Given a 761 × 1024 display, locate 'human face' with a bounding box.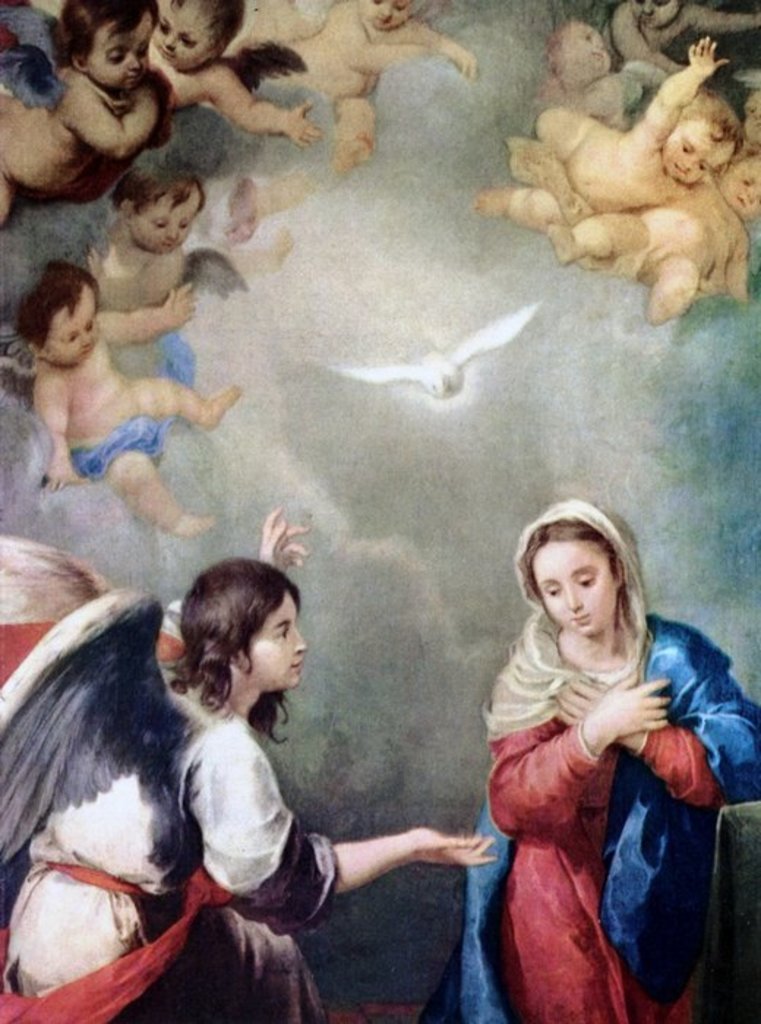
Located: (left=130, top=180, right=203, bottom=255).
